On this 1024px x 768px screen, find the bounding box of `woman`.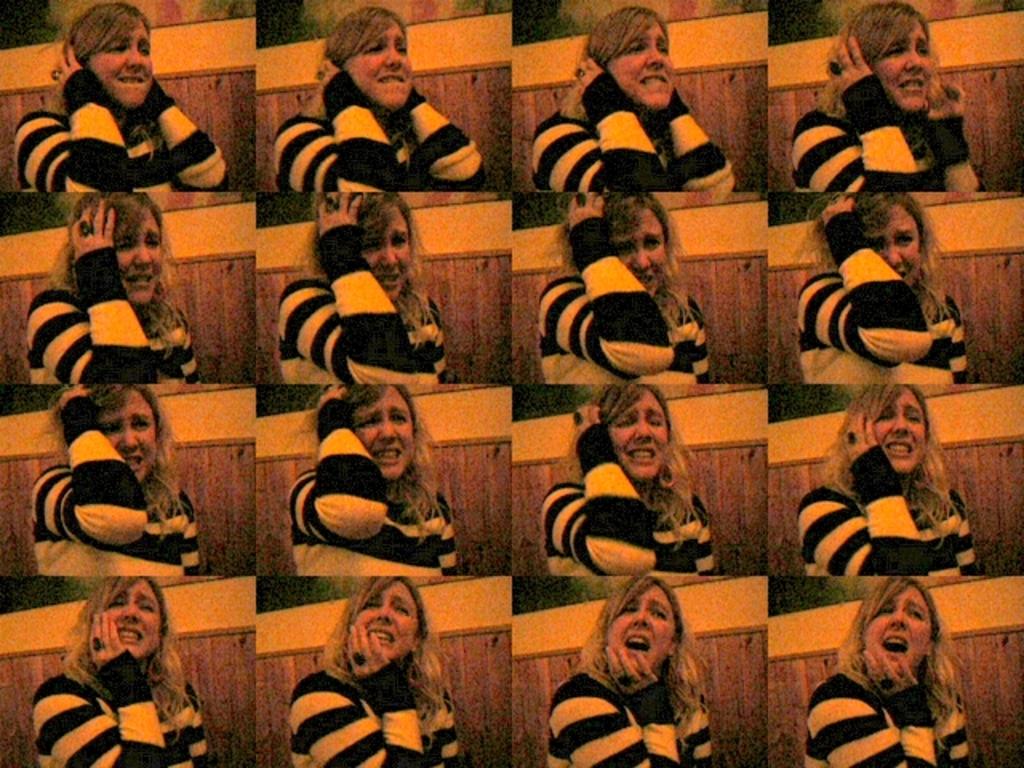
Bounding box: select_region(286, 578, 462, 766).
